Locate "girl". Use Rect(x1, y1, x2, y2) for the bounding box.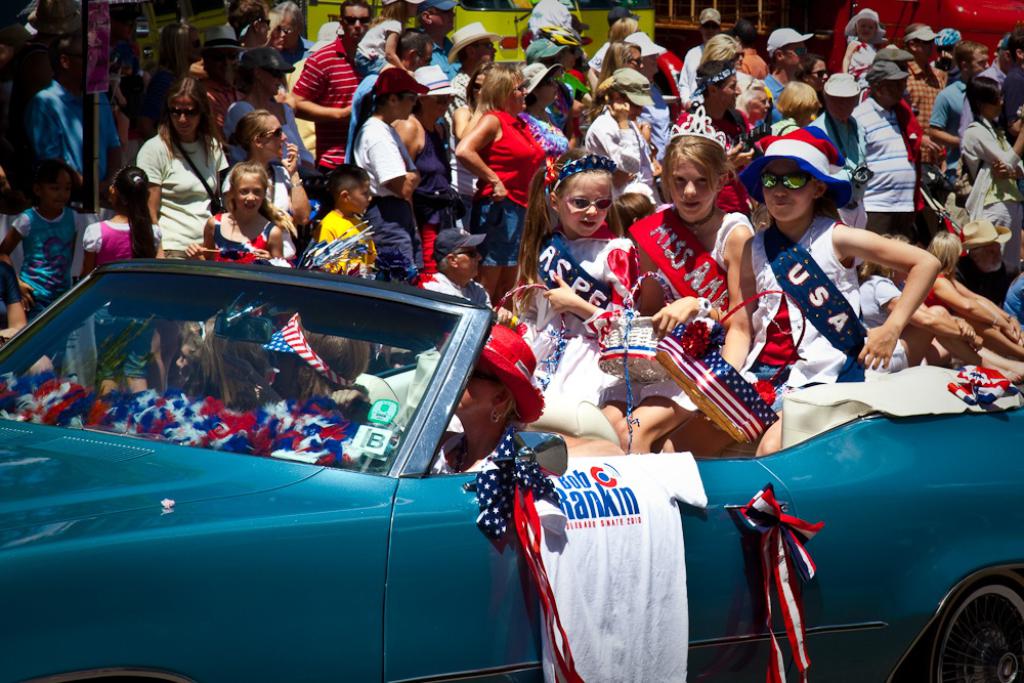
Rect(176, 317, 216, 380).
